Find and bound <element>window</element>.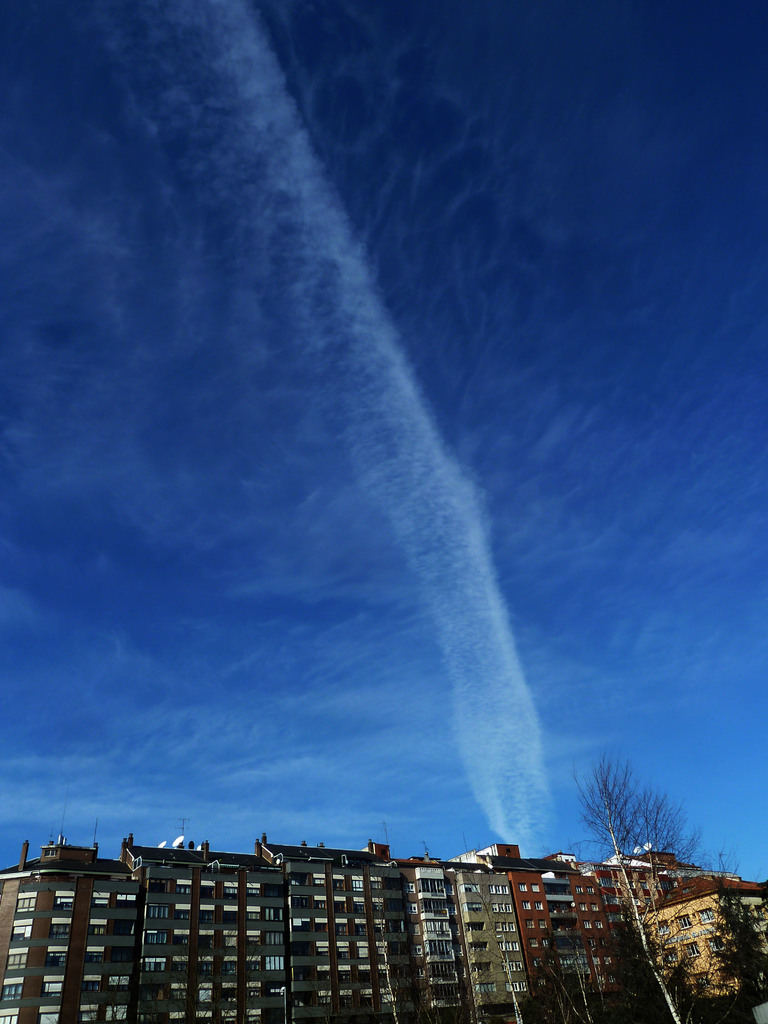
Bound: <region>0, 1005, 18, 1023</region>.
